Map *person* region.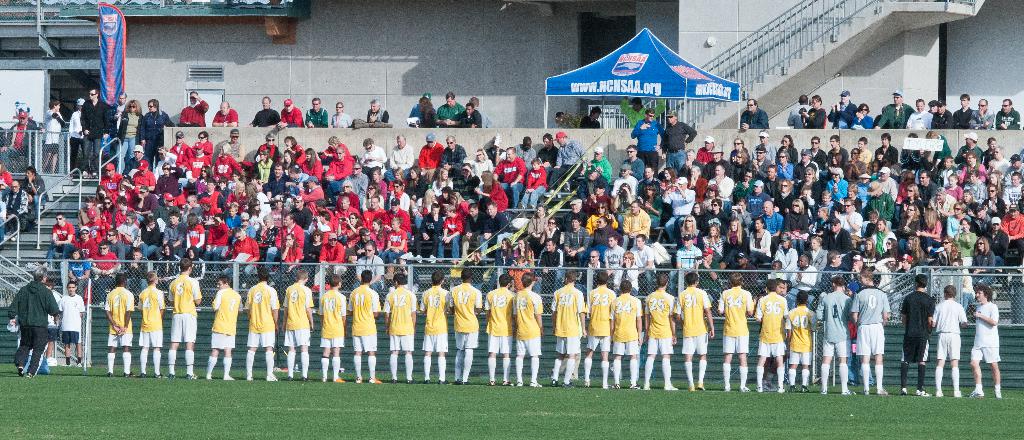
Mapped to select_region(133, 187, 159, 214).
